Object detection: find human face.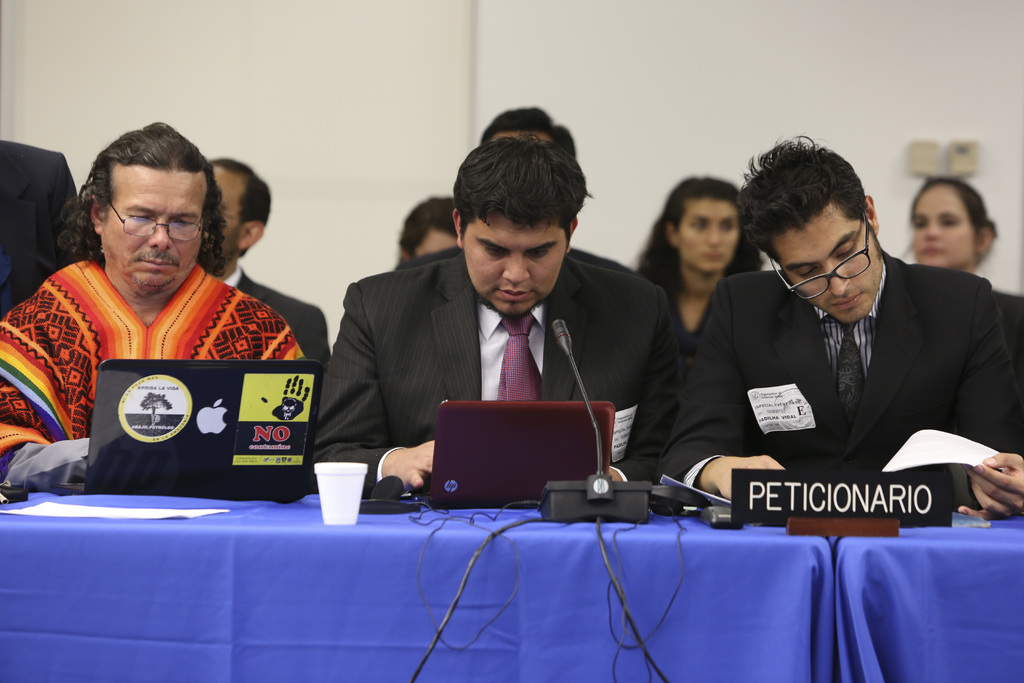
<region>676, 202, 741, 272</region>.
